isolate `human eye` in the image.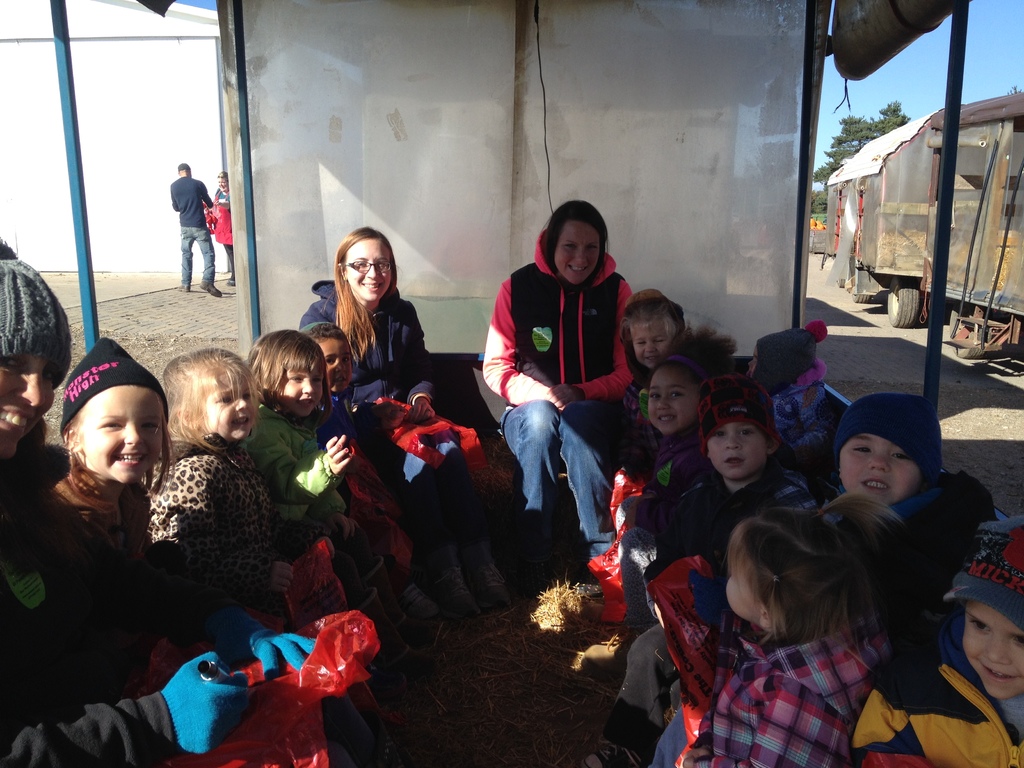
Isolated region: 707,427,724,442.
